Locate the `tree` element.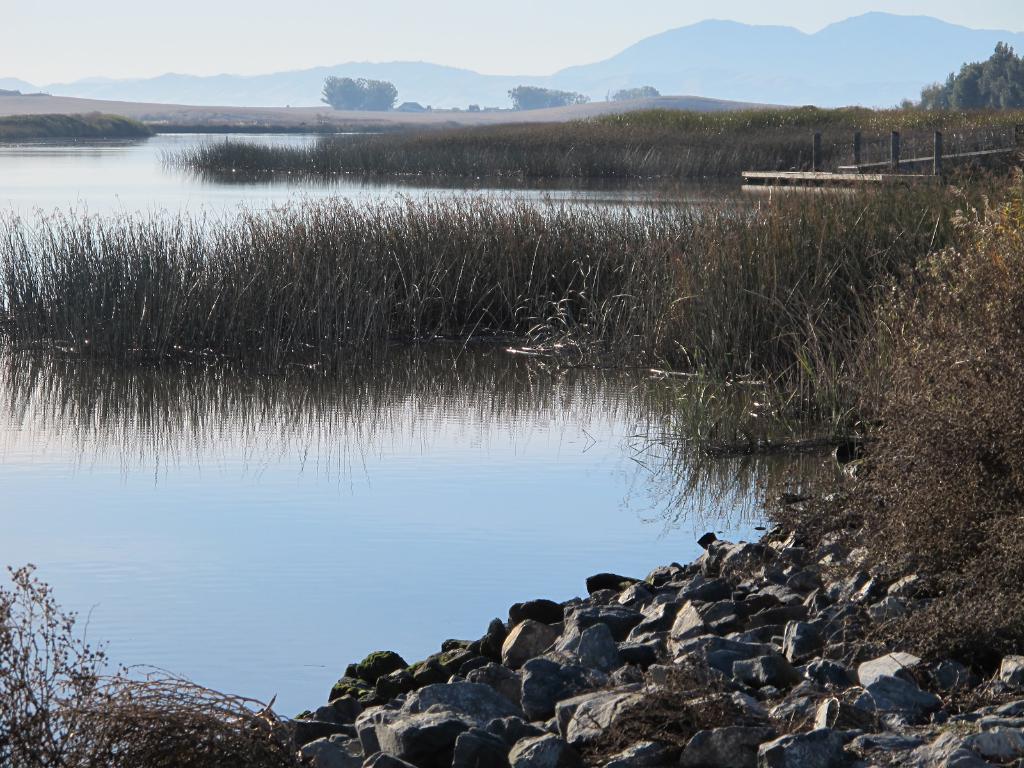
Element bbox: (500, 85, 600, 111).
